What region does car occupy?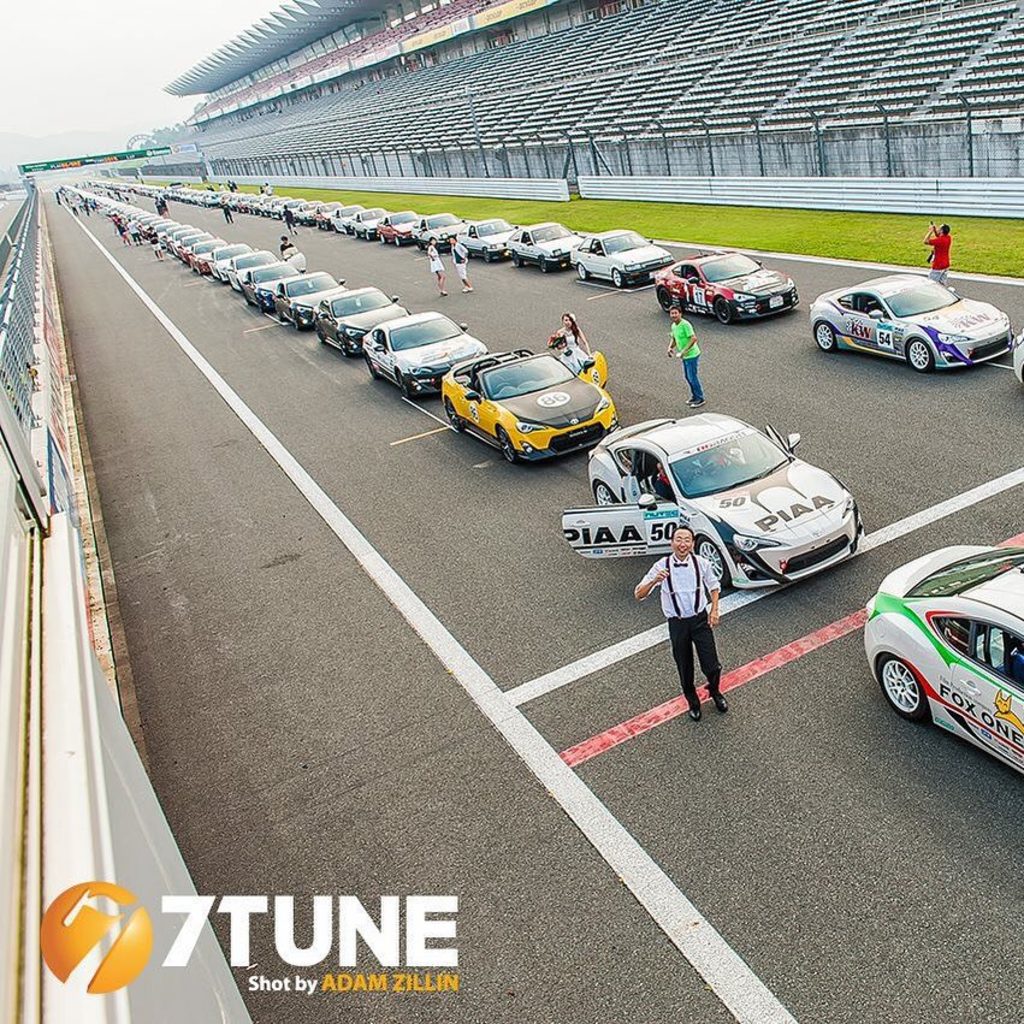
<bbox>1016, 327, 1023, 383</bbox>.
